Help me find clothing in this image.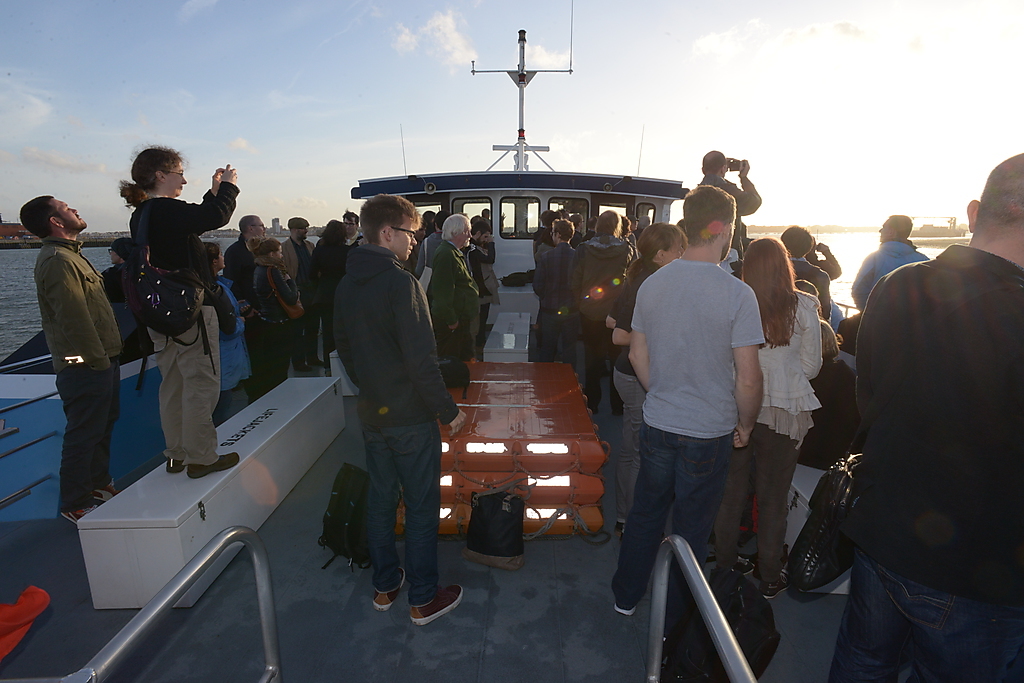
Found it: select_region(628, 266, 765, 440).
